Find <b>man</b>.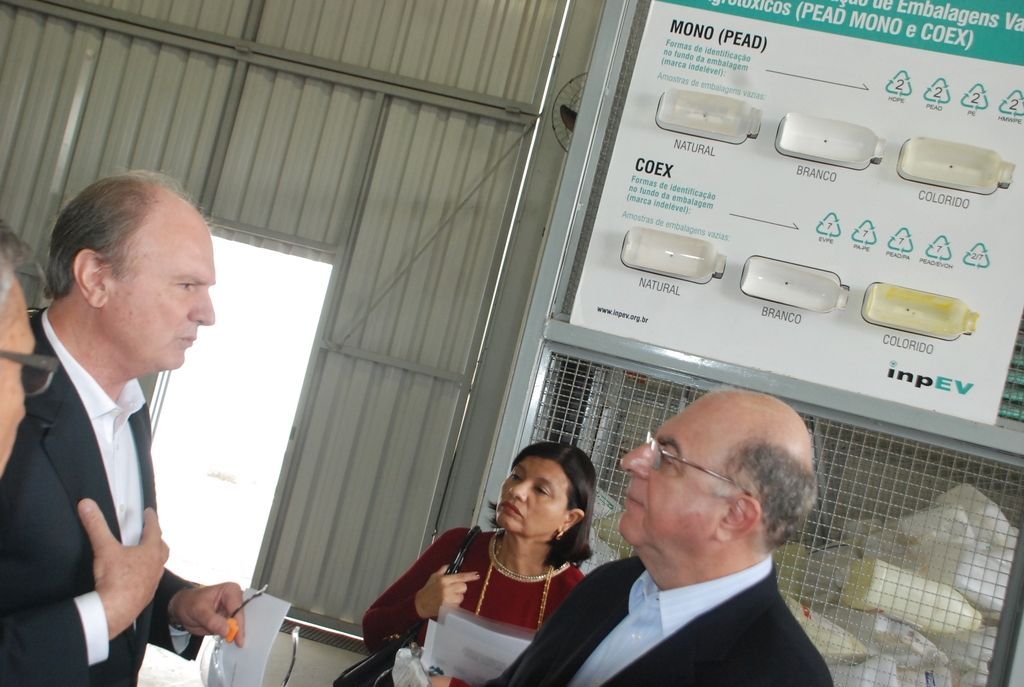
bbox=(0, 164, 252, 686).
